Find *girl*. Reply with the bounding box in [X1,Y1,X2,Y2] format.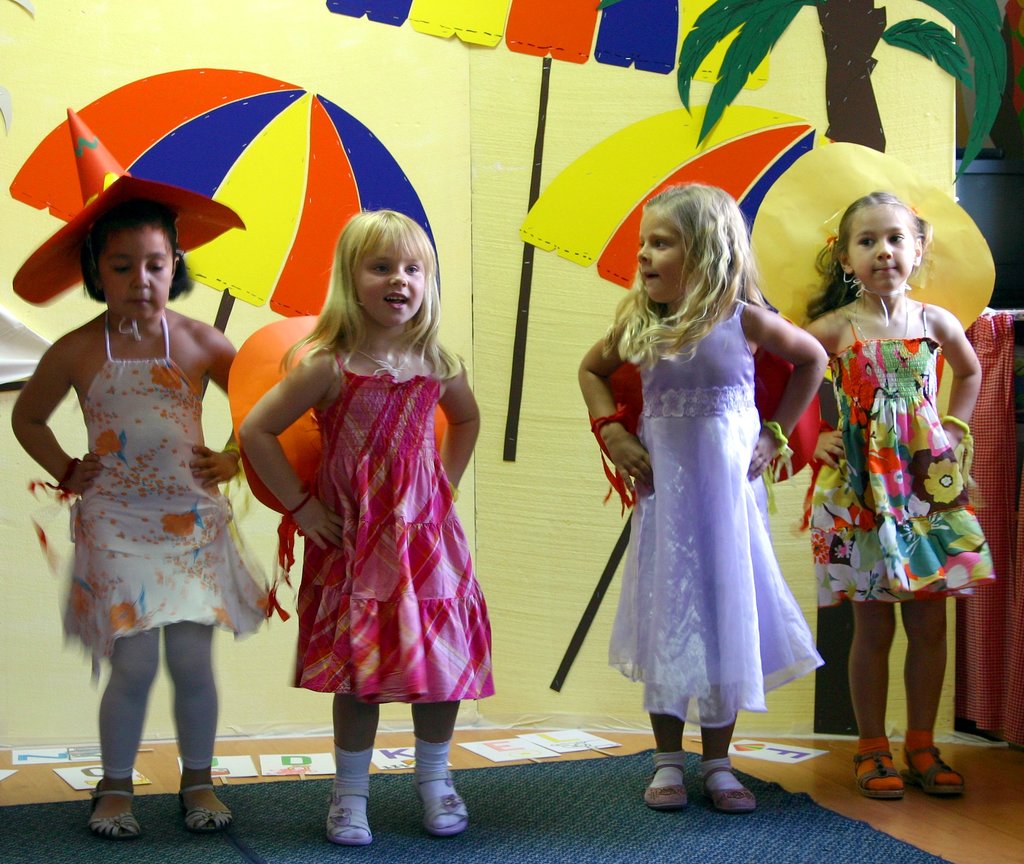
[804,191,998,800].
